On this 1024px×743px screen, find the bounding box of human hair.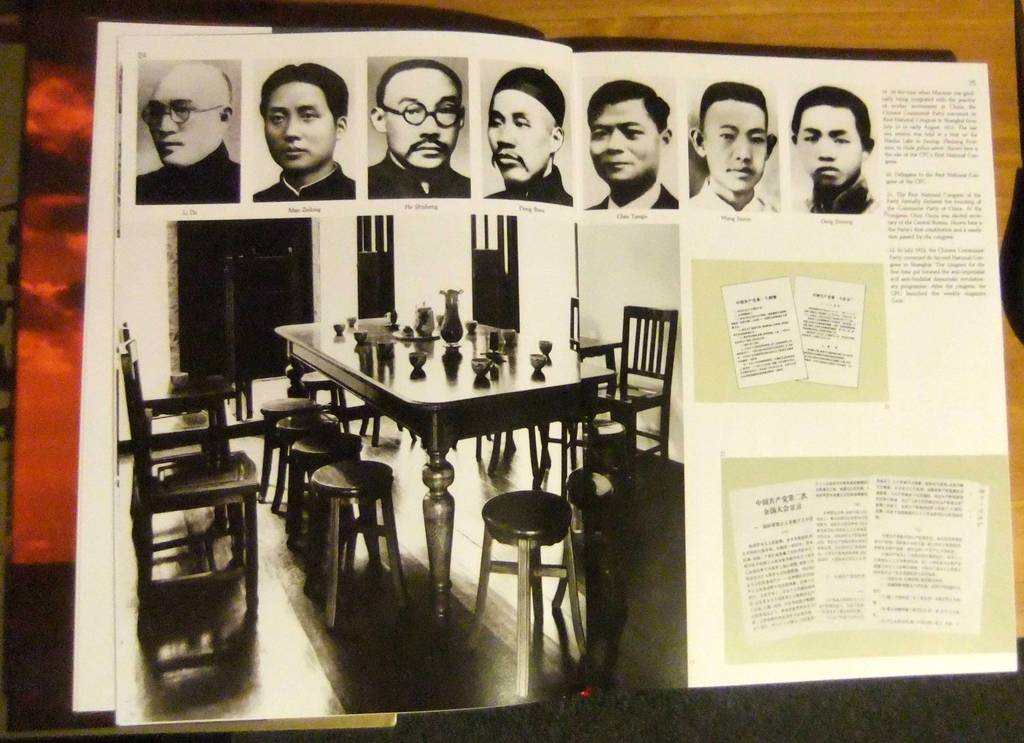
Bounding box: 700, 78, 770, 129.
